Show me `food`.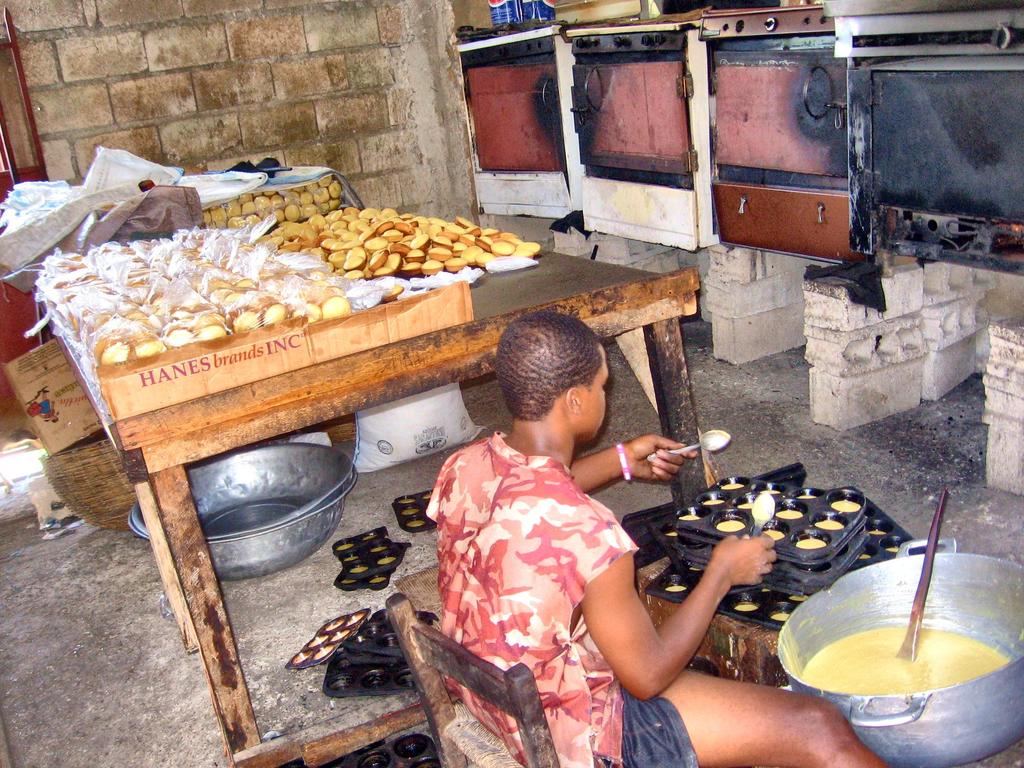
`food` is here: <bbox>368, 577, 385, 586</bbox>.
